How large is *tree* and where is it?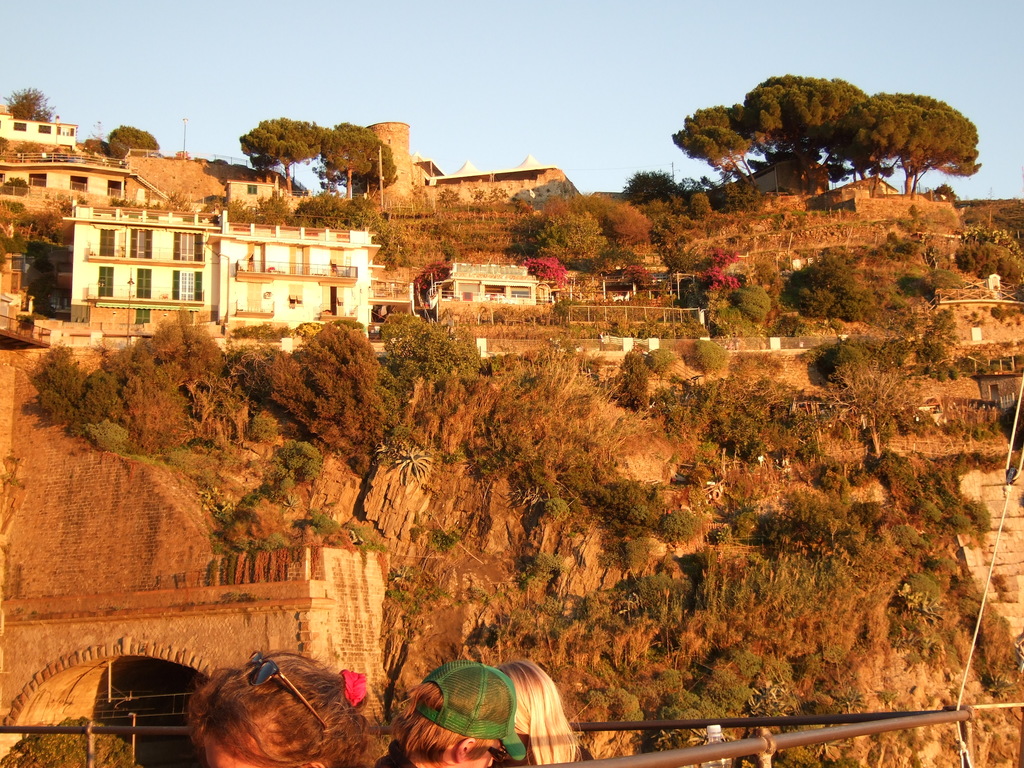
Bounding box: bbox=[1, 84, 59, 135].
